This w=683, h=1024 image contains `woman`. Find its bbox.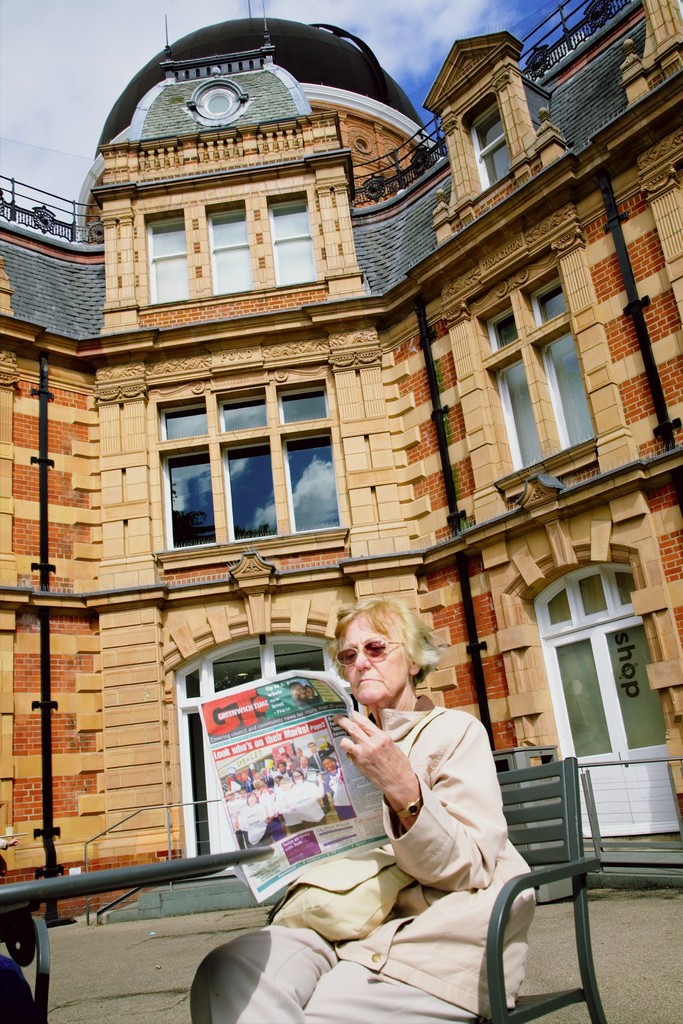
region(190, 589, 533, 1022).
